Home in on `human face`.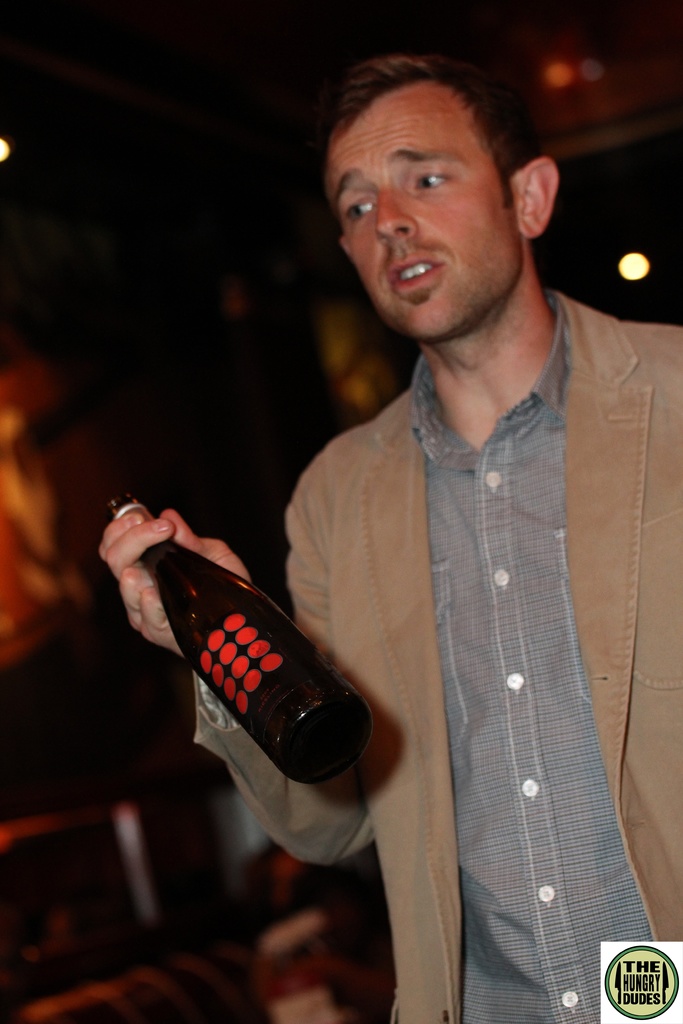
Homed in at 329, 82, 520, 344.
